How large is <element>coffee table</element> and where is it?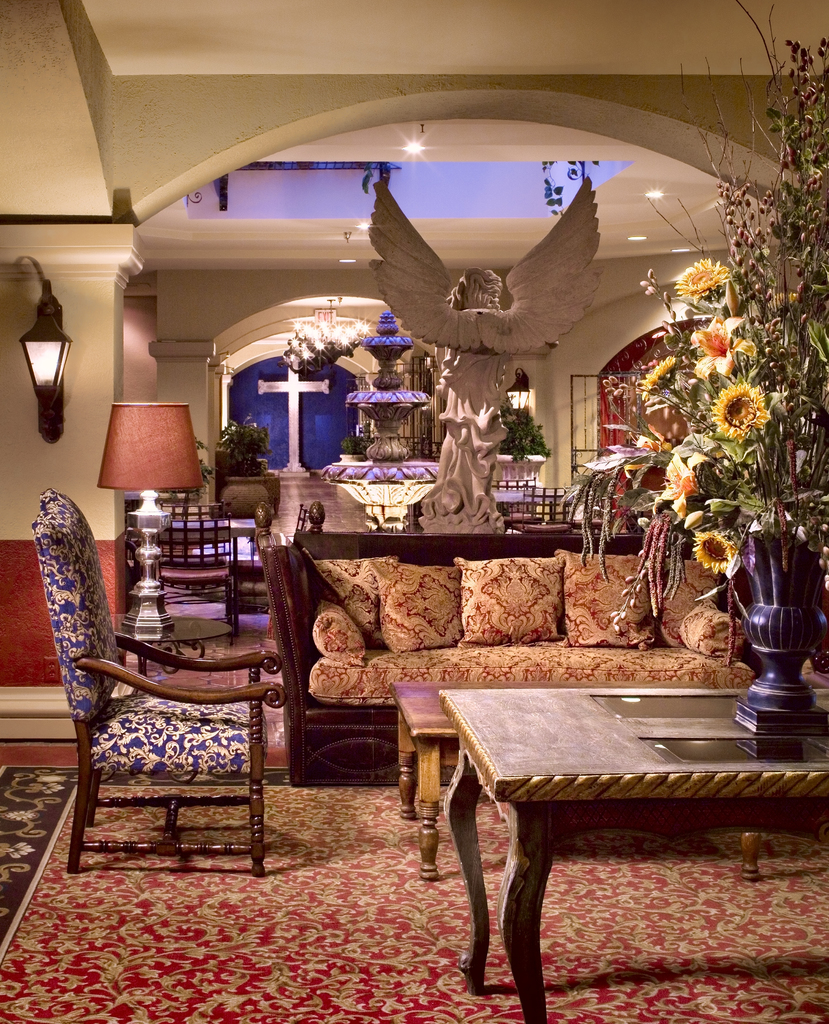
Bounding box: bbox(108, 608, 235, 673).
